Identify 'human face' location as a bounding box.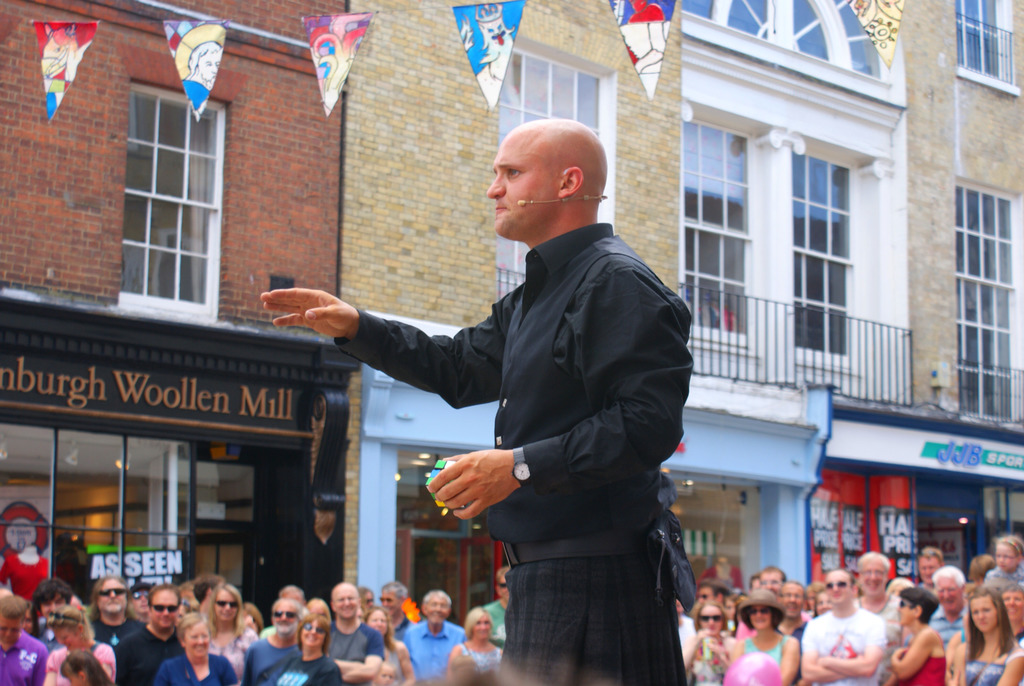
box(696, 585, 716, 603).
